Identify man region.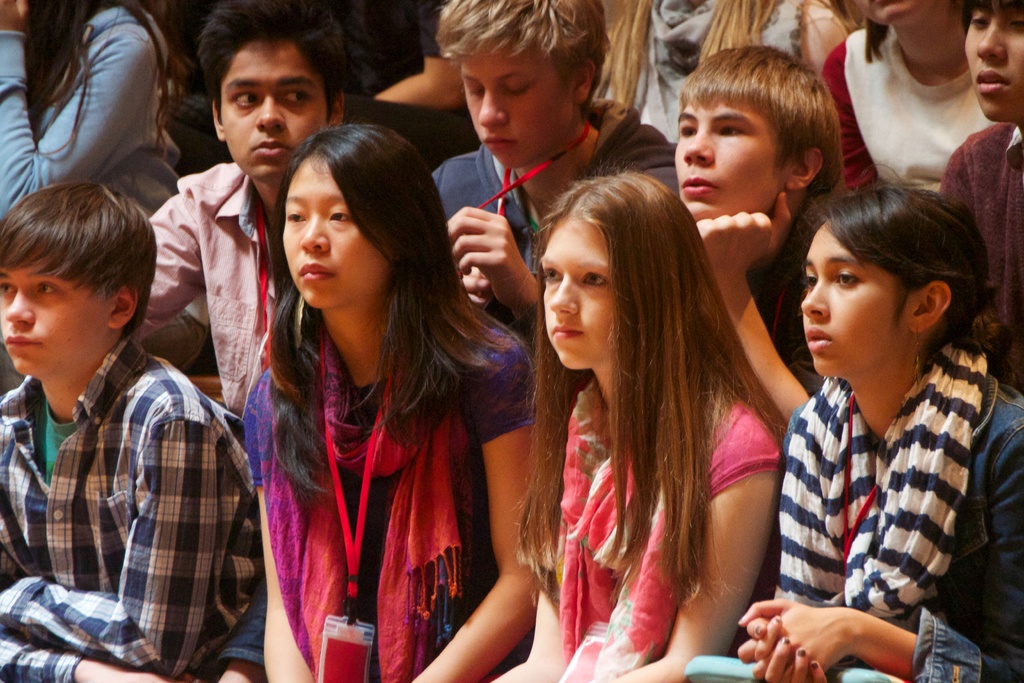
Region: <bbox>651, 44, 884, 373</bbox>.
